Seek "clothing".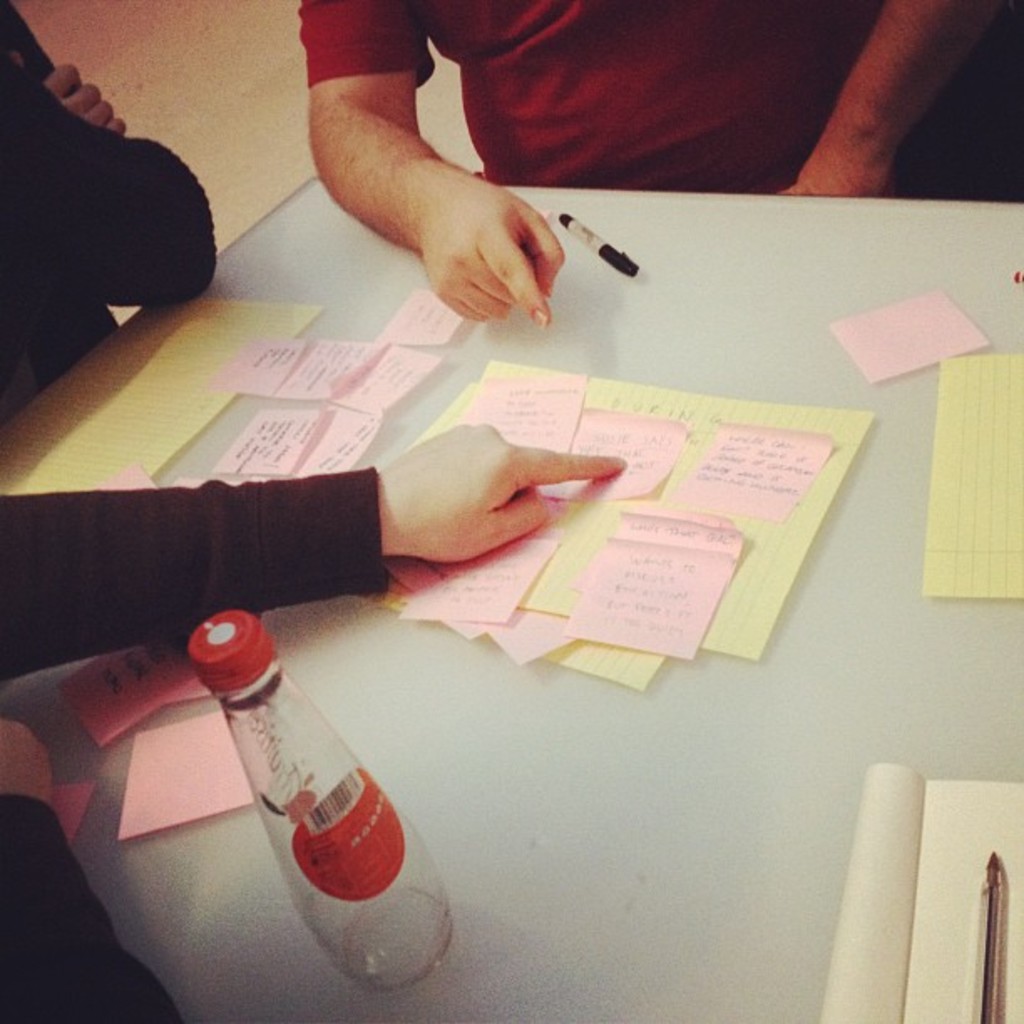
0 70 216 428.
